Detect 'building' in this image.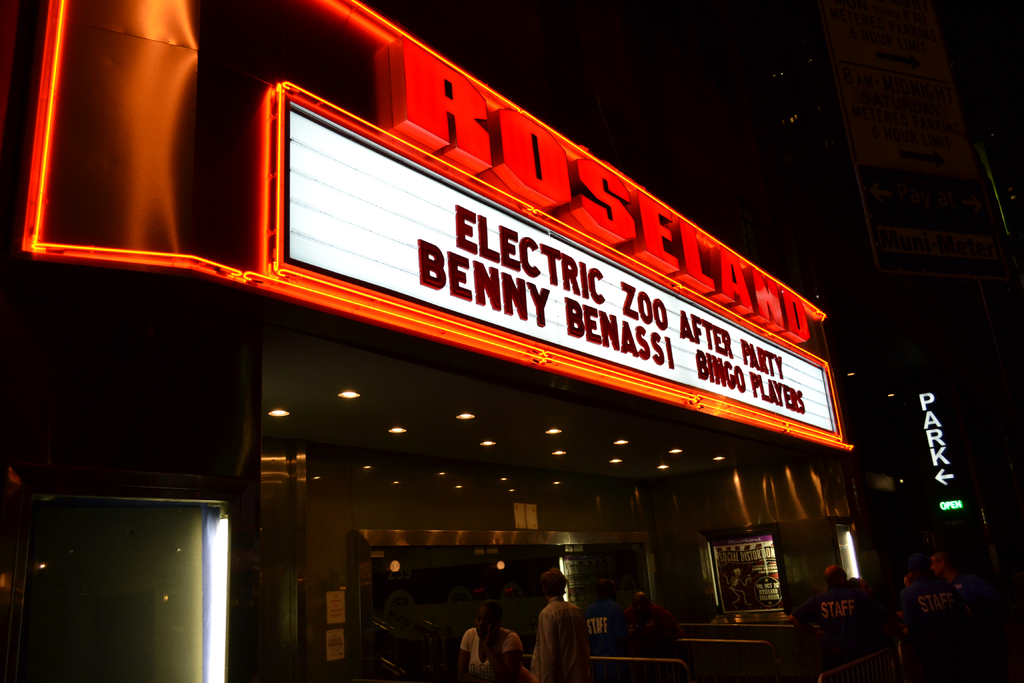
Detection: pyautogui.locateOnScreen(0, 3, 1019, 682).
